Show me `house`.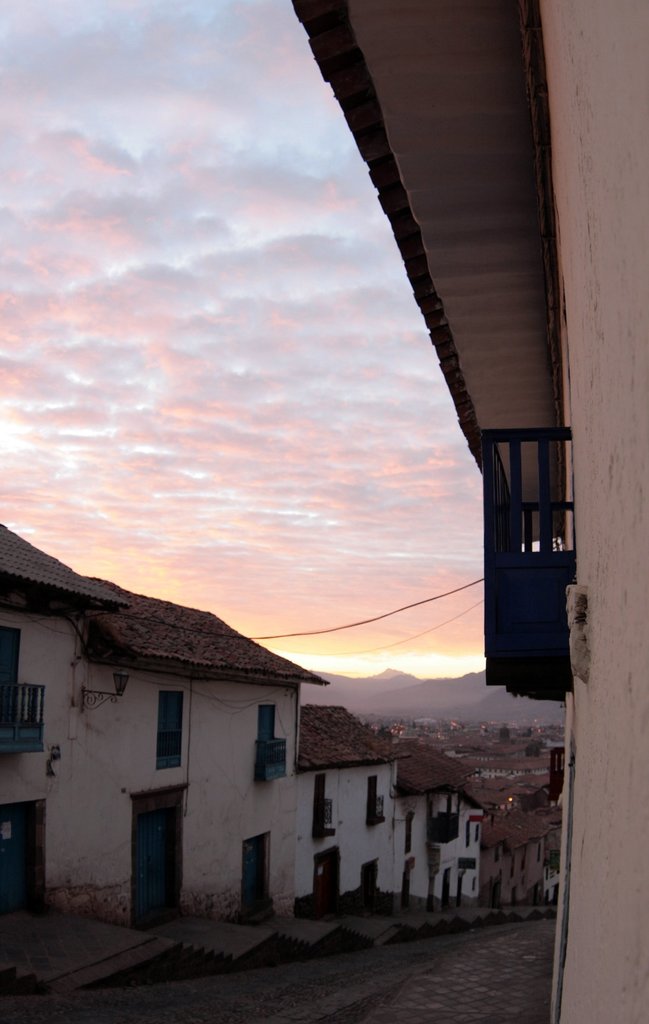
`house` is here: [x1=466, y1=783, x2=498, y2=867].
